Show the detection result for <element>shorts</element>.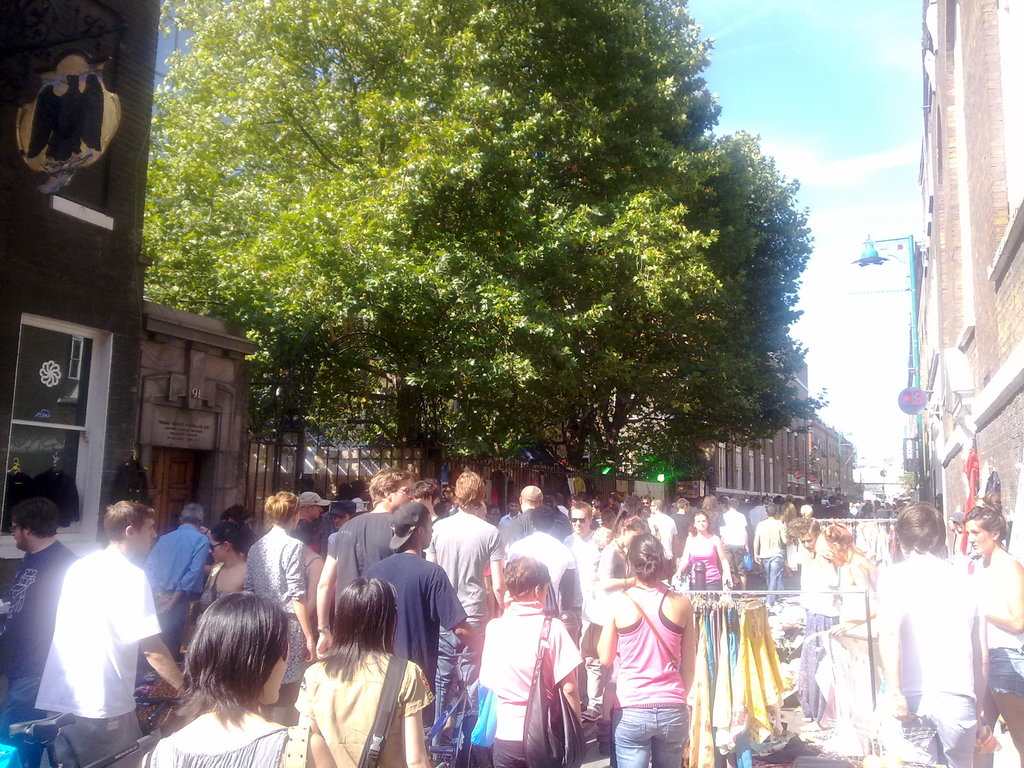
BBox(285, 612, 308, 681).
